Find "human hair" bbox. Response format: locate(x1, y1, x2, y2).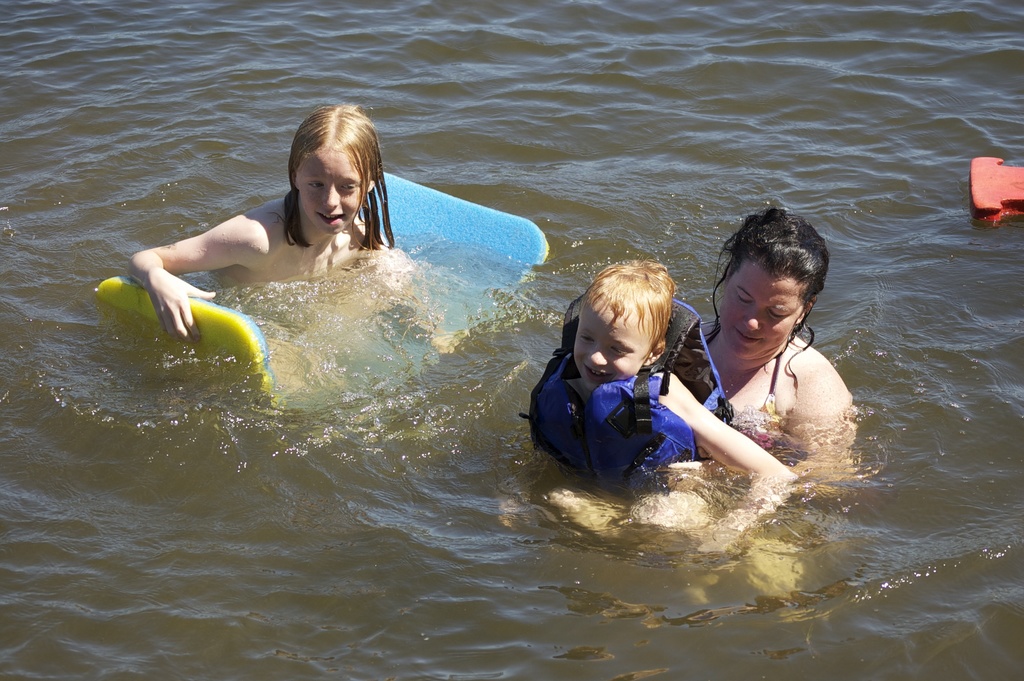
locate(584, 254, 673, 356).
